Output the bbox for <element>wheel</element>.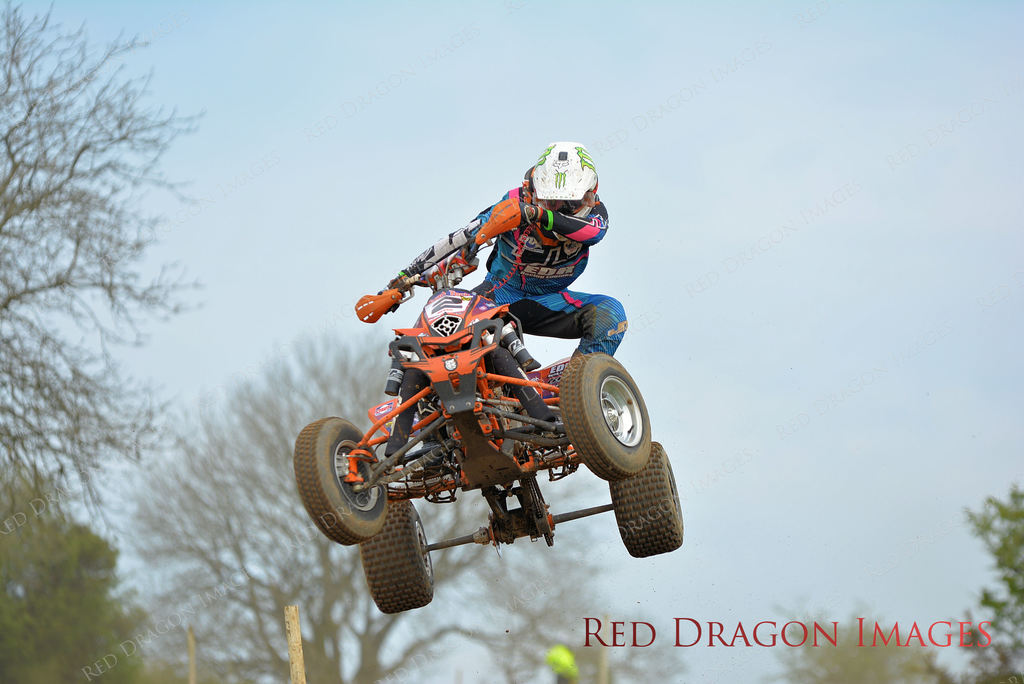
<region>356, 493, 434, 614</region>.
